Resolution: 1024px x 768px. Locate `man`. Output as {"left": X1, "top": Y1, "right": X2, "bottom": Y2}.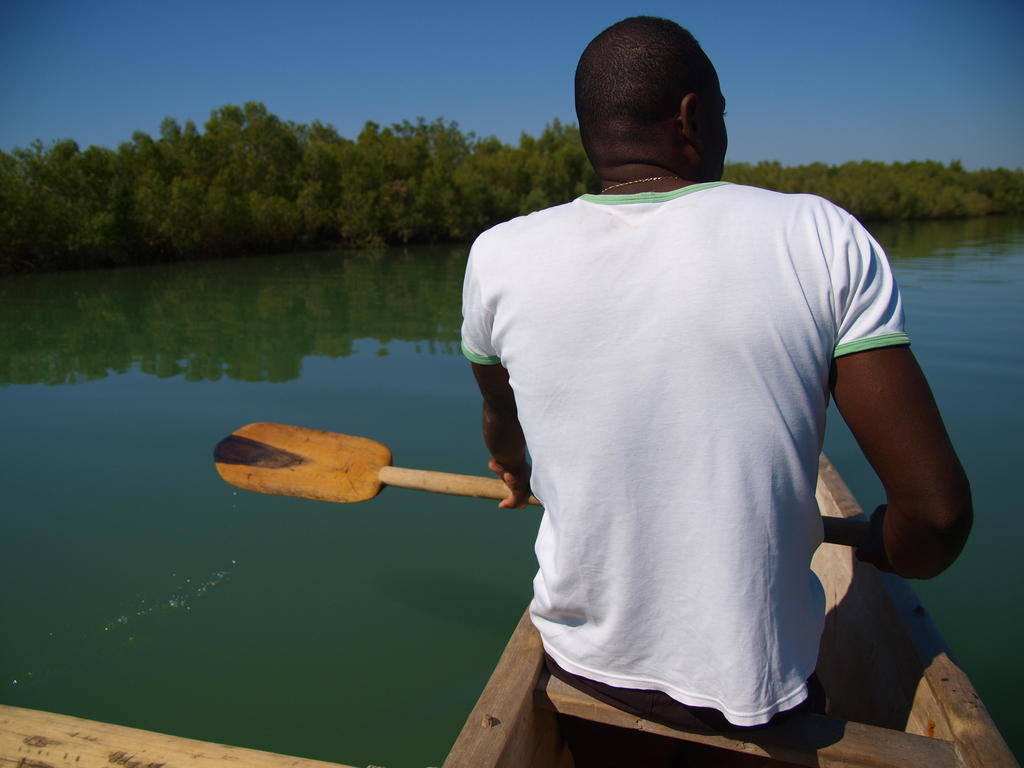
{"left": 460, "top": 17, "right": 974, "bottom": 727}.
